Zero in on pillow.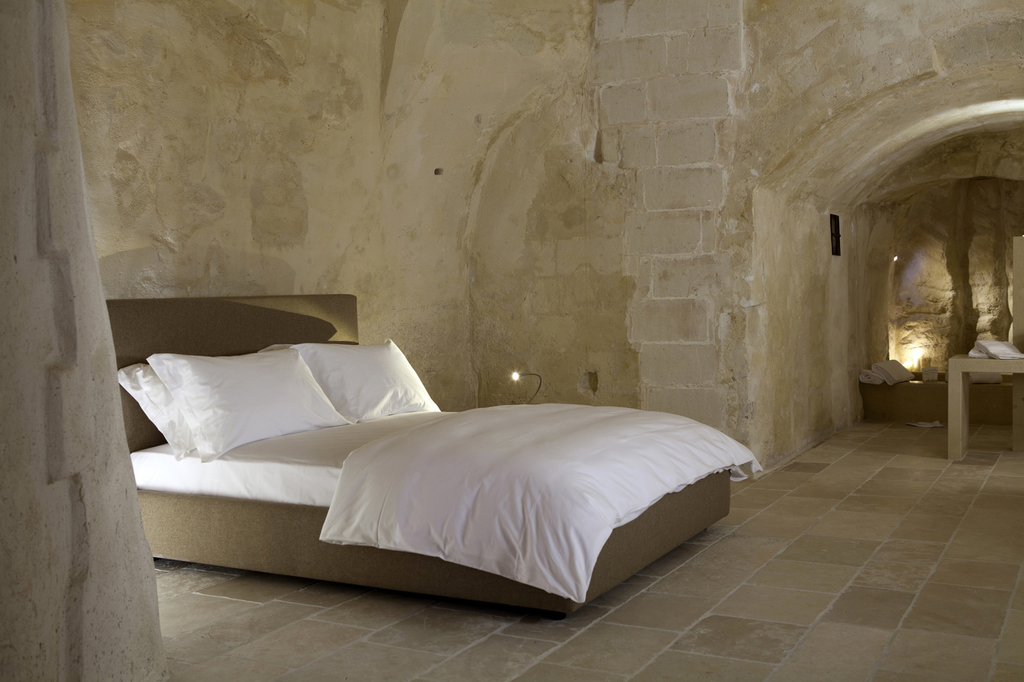
Zeroed in: (120,361,196,463).
